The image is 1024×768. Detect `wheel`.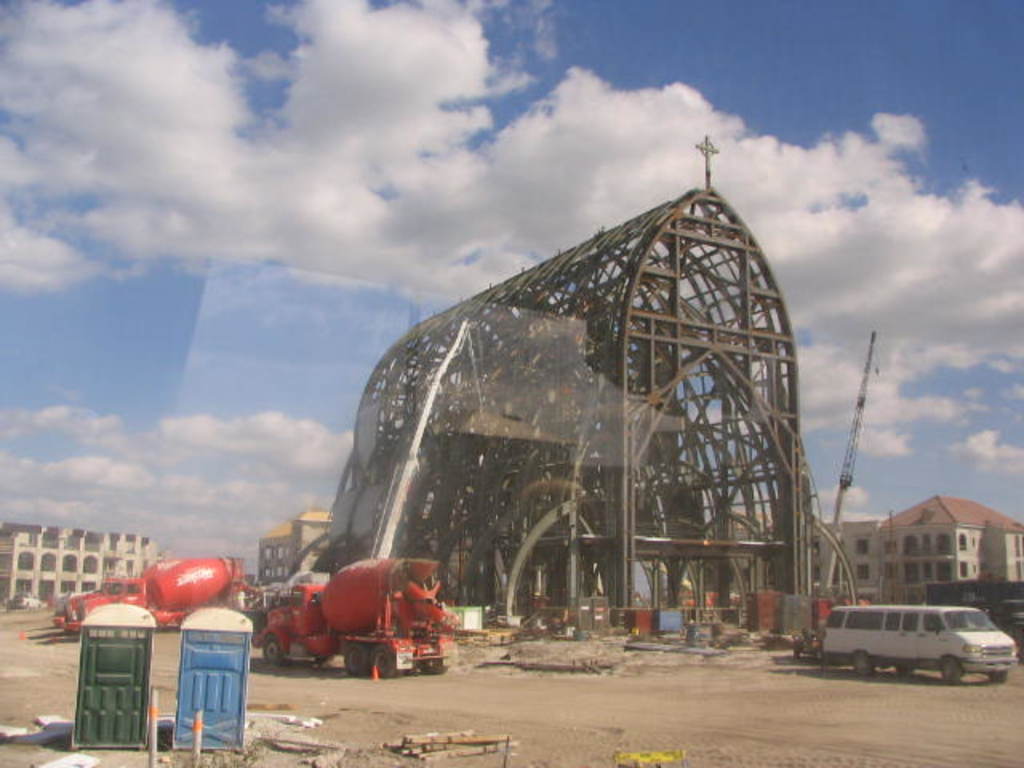
Detection: rect(989, 658, 1010, 683).
